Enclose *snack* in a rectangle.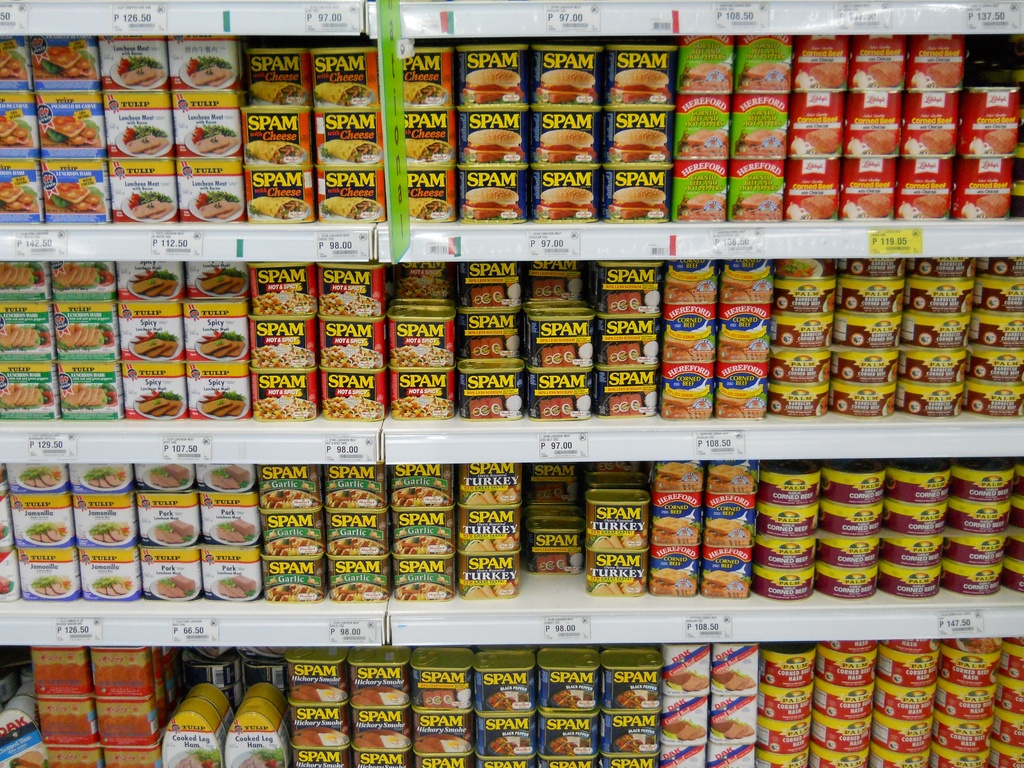
(250, 396, 317, 420).
